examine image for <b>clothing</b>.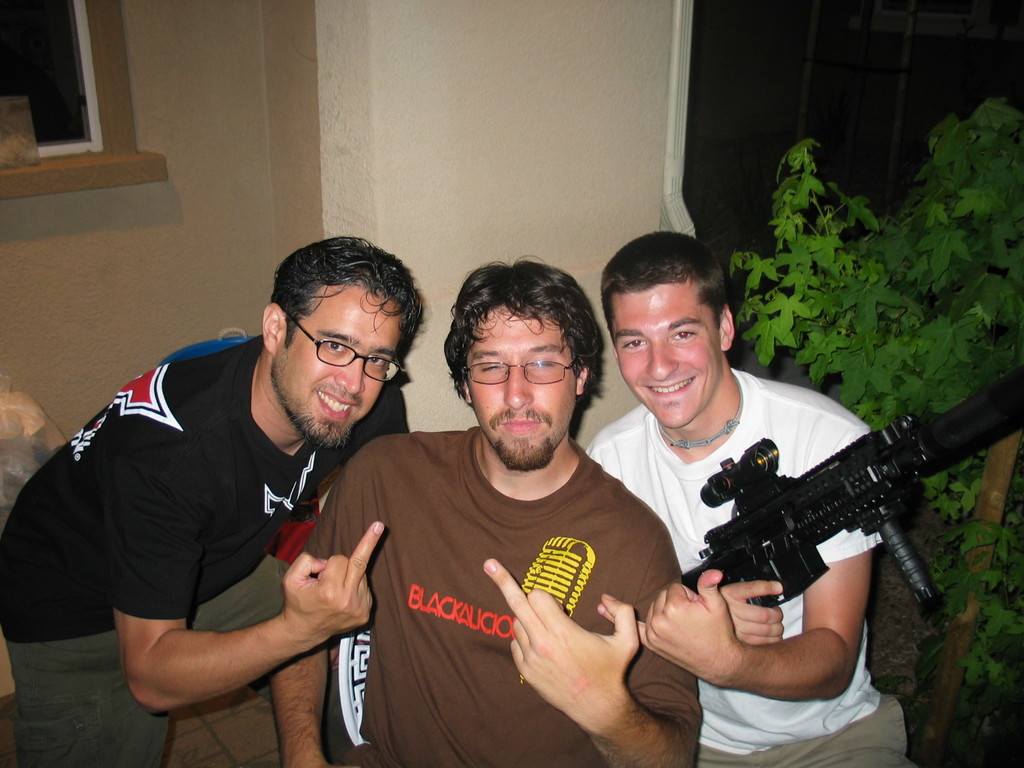
Examination result: [579, 378, 890, 744].
